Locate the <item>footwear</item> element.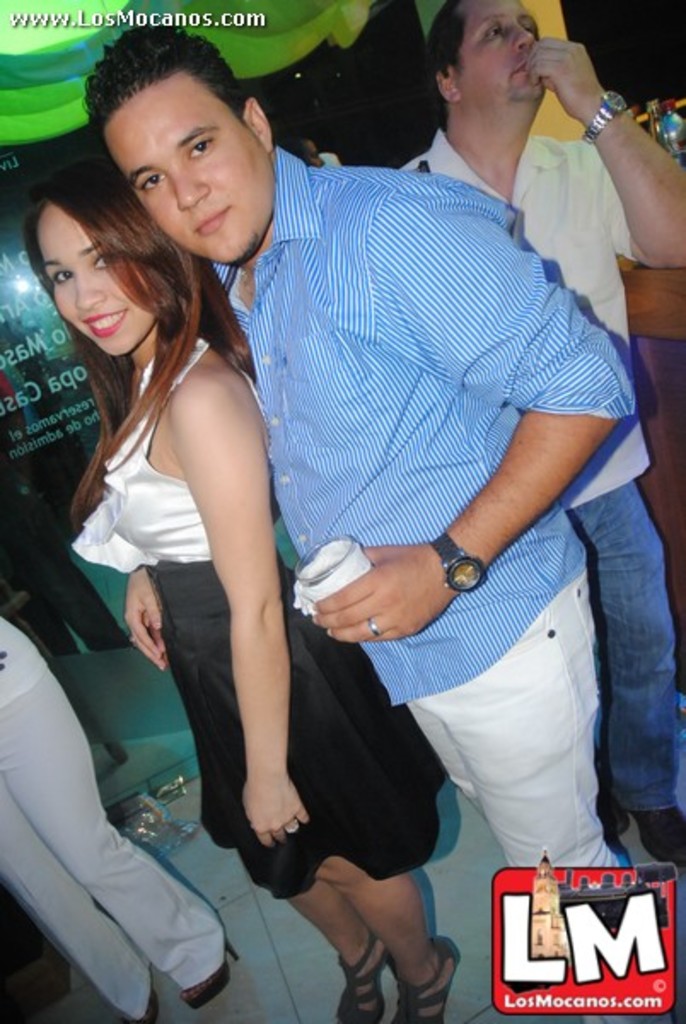
Element bbox: 338:928:392:1022.
